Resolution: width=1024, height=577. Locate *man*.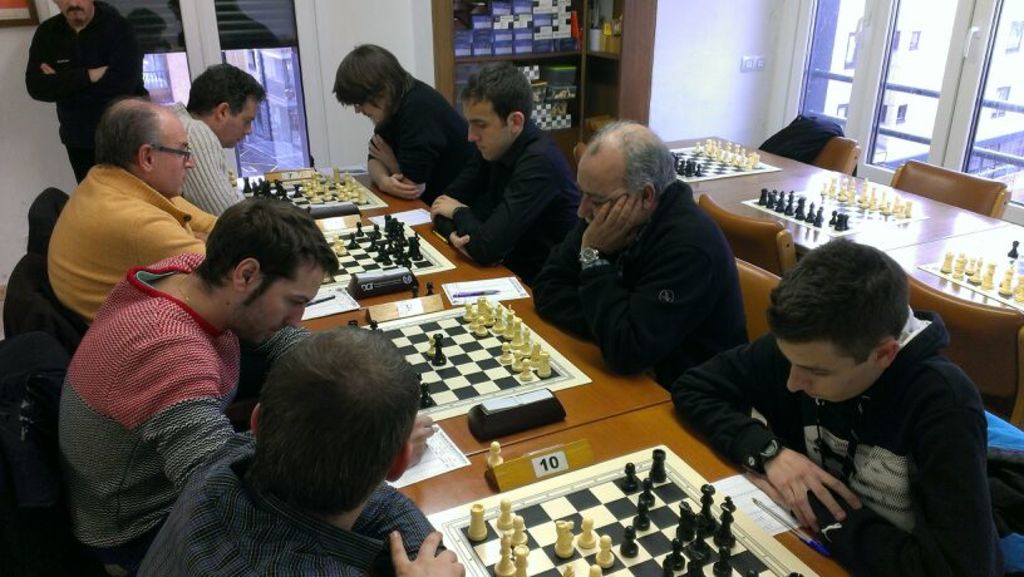
select_region(527, 120, 748, 386).
